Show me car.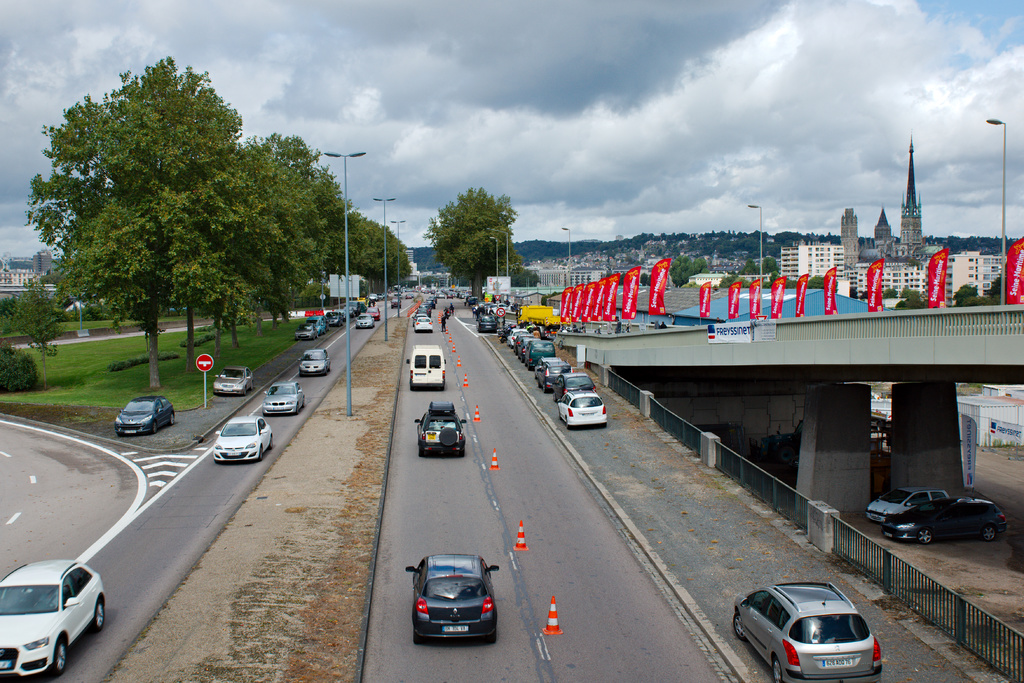
car is here: <bbox>416, 396, 466, 455</bbox>.
